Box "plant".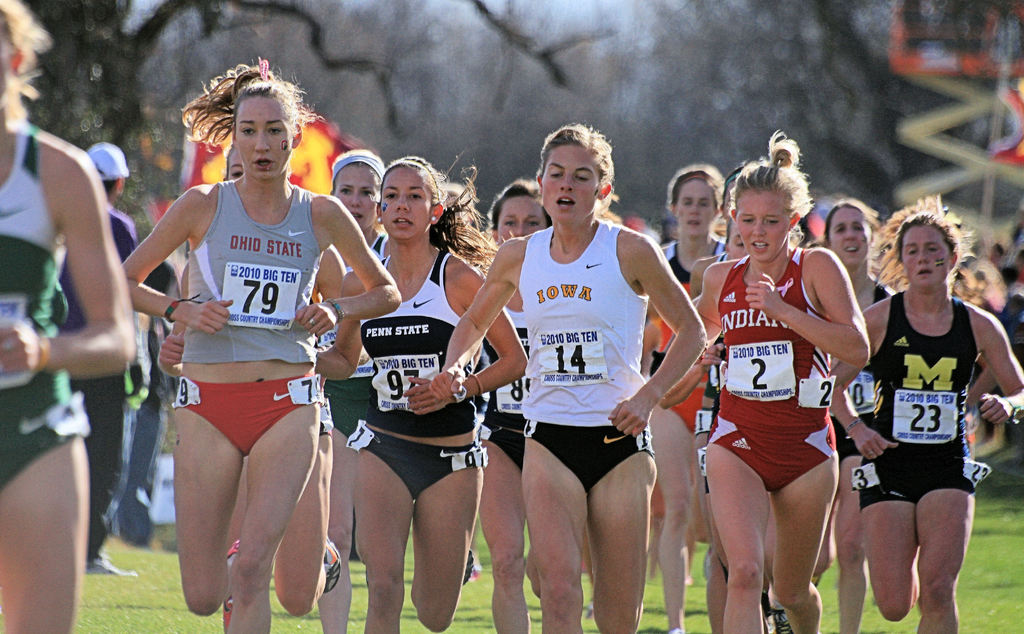
pyautogui.locateOnScreen(520, 515, 559, 633).
